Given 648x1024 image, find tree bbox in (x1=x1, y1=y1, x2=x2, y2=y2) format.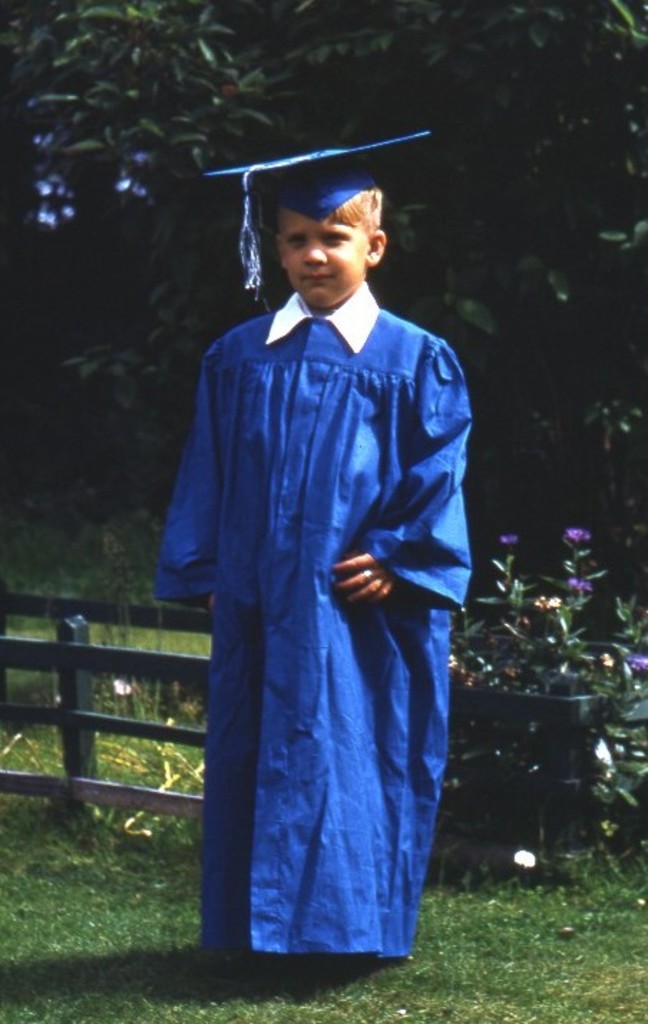
(x1=0, y1=0, x2=647, y2=555).
